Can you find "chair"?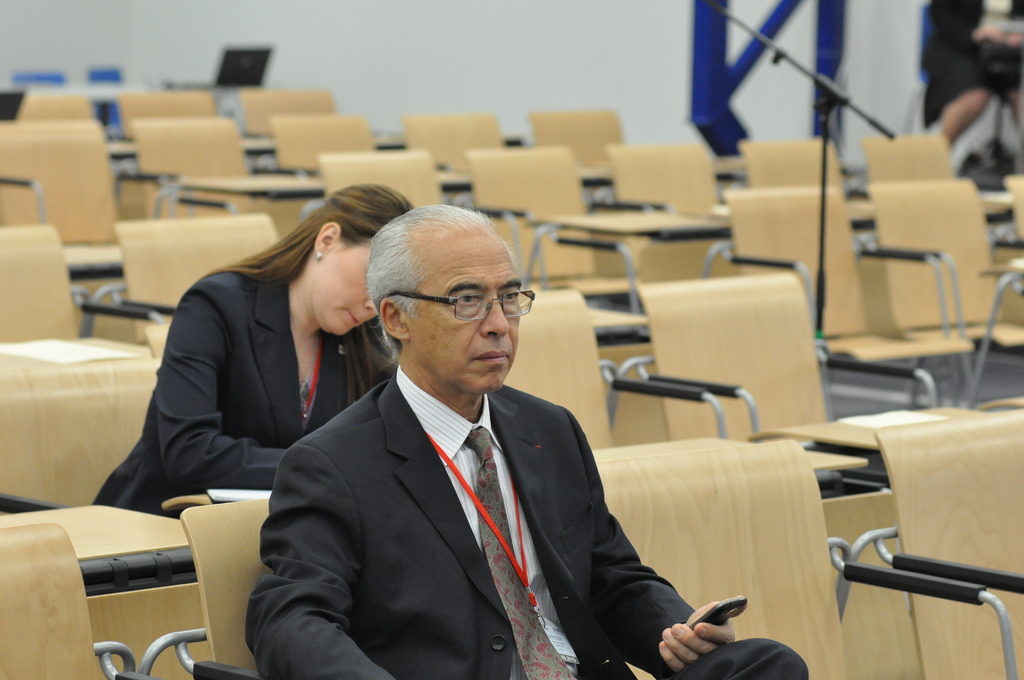
Yes, bounding box: [left=596, top=442, right=1018, bottom=679].
